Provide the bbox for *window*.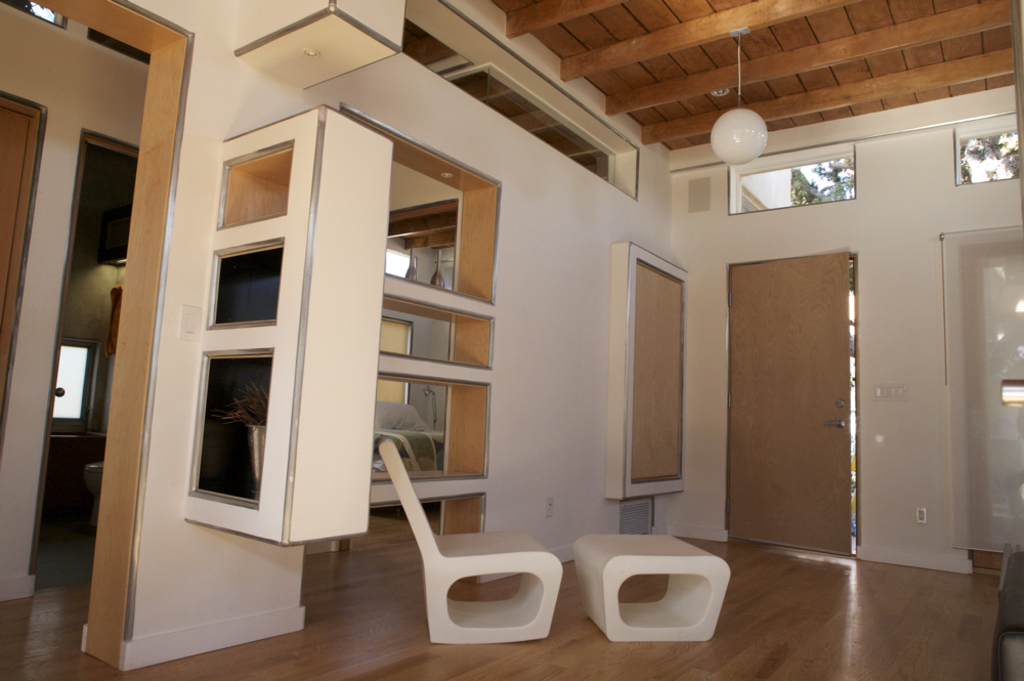
select_region(734, 175, 857, 201).
